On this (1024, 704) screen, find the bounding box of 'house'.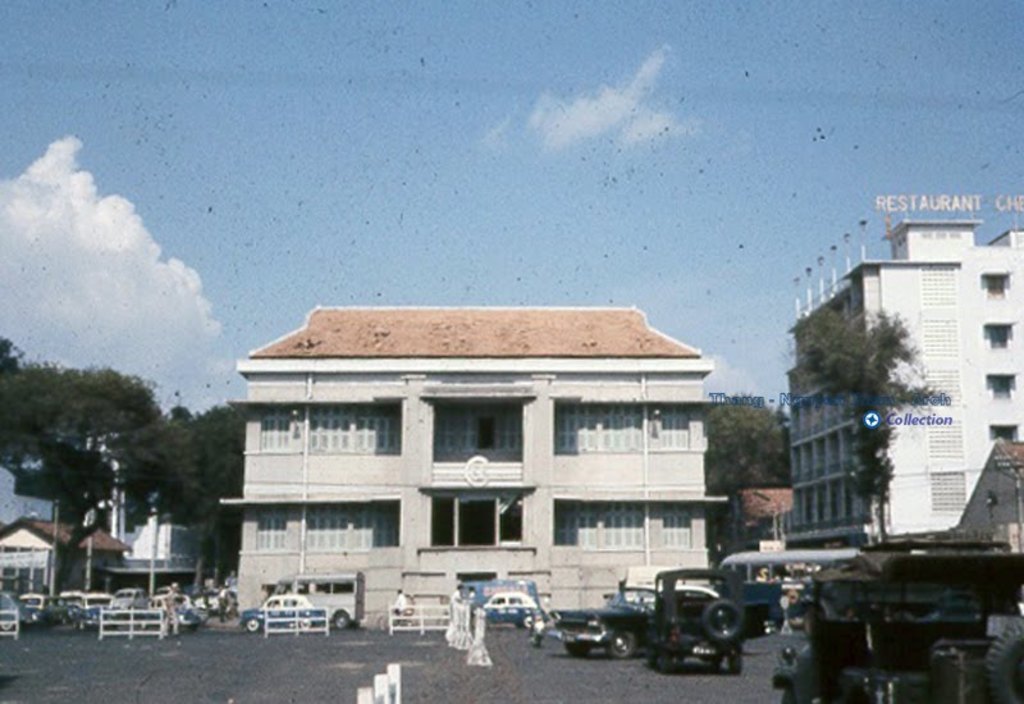
Bounding box: {"left": 794, "top": 262, "right": 874, "bottom": 575}.
